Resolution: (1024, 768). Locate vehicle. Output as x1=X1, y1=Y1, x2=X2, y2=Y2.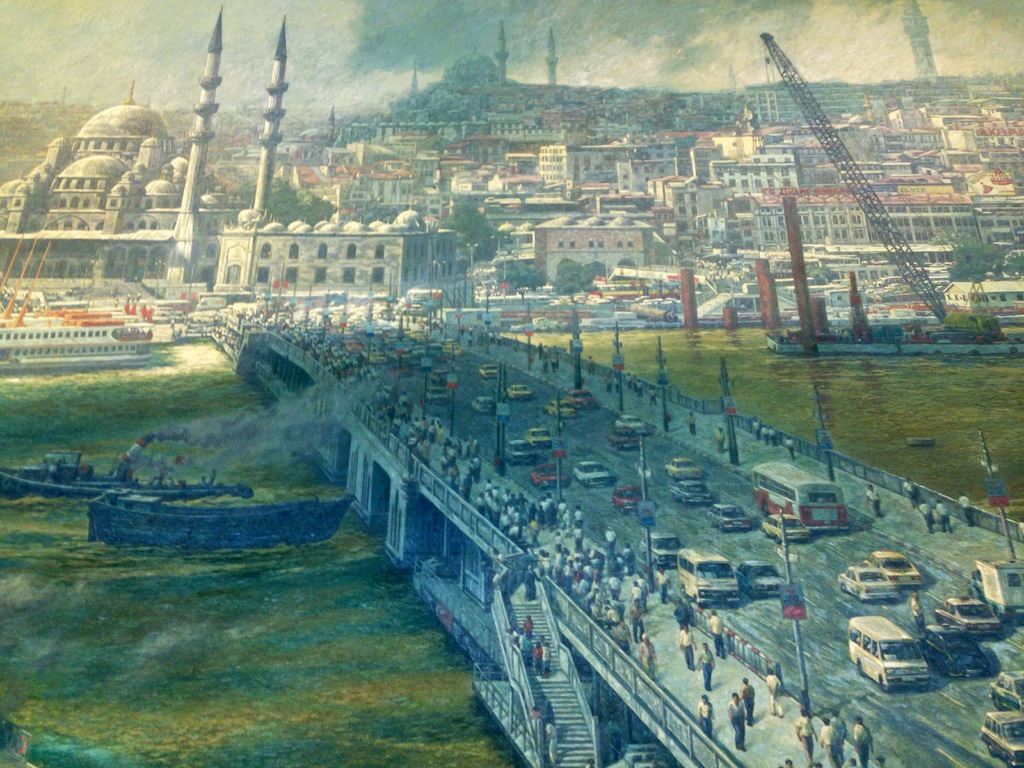
x1=664, y1=478, x2=714, y2=506.
